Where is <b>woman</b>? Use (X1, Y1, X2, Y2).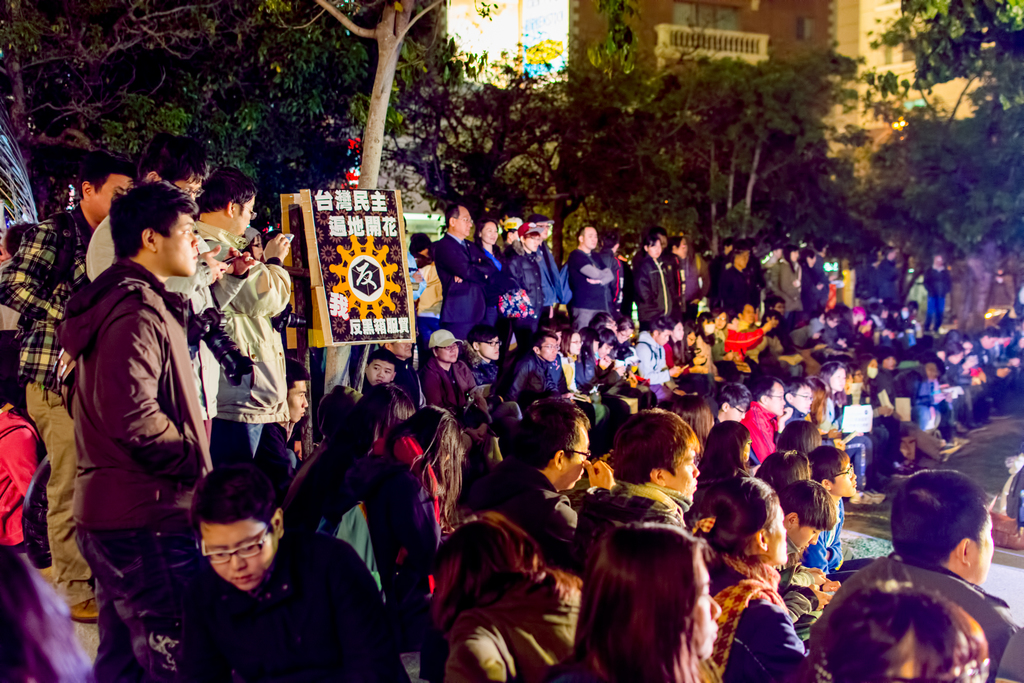
(563, 325, 603, 427).
